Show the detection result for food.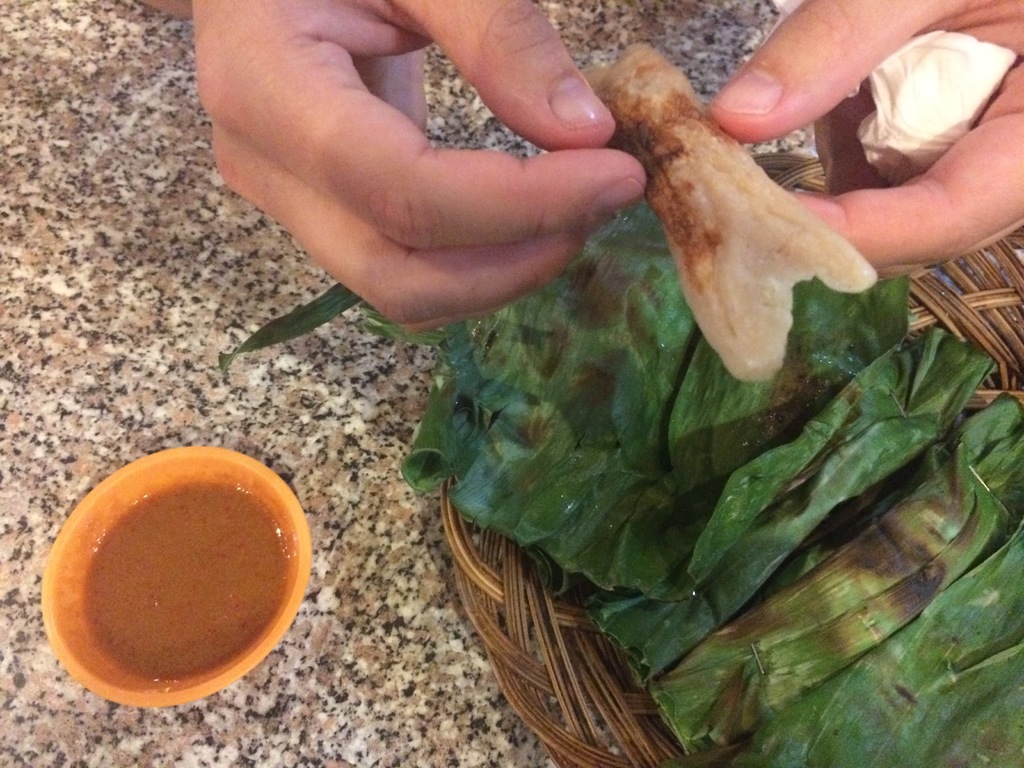
bbox=[83, 484, 284, 676].
